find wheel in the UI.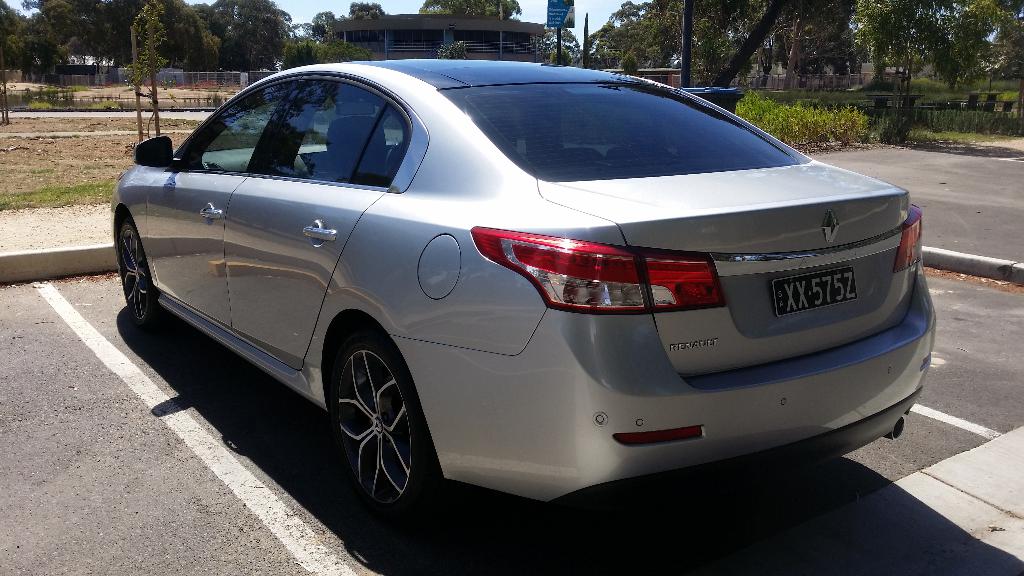
UI element at x1=319 y1=327 x2=430 y2=513.
